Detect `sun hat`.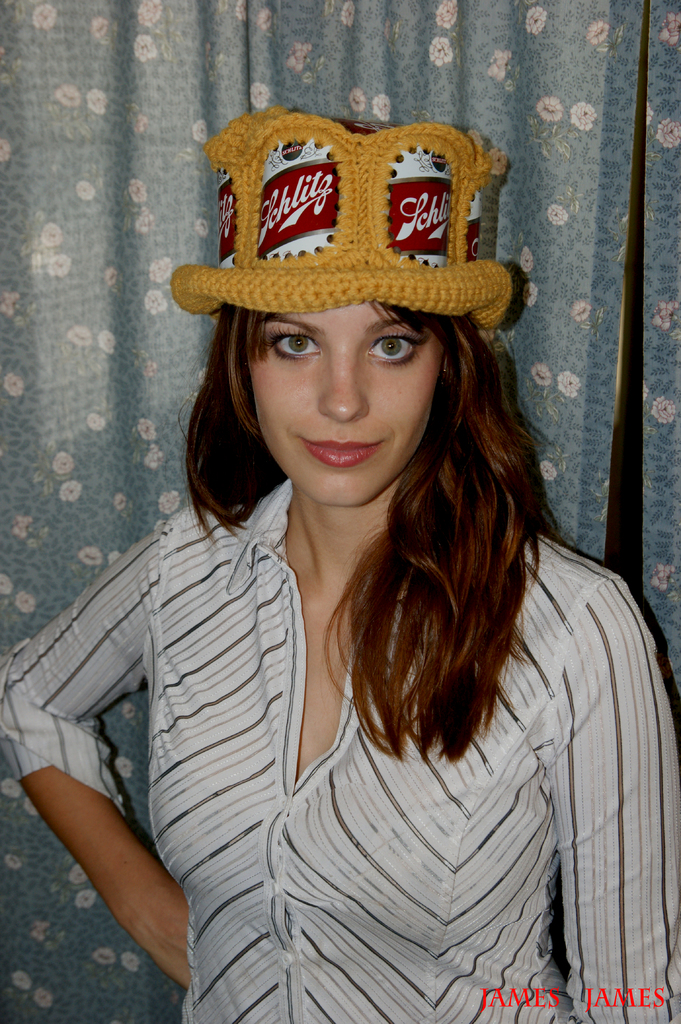
Detected at 173/100/534/344.
